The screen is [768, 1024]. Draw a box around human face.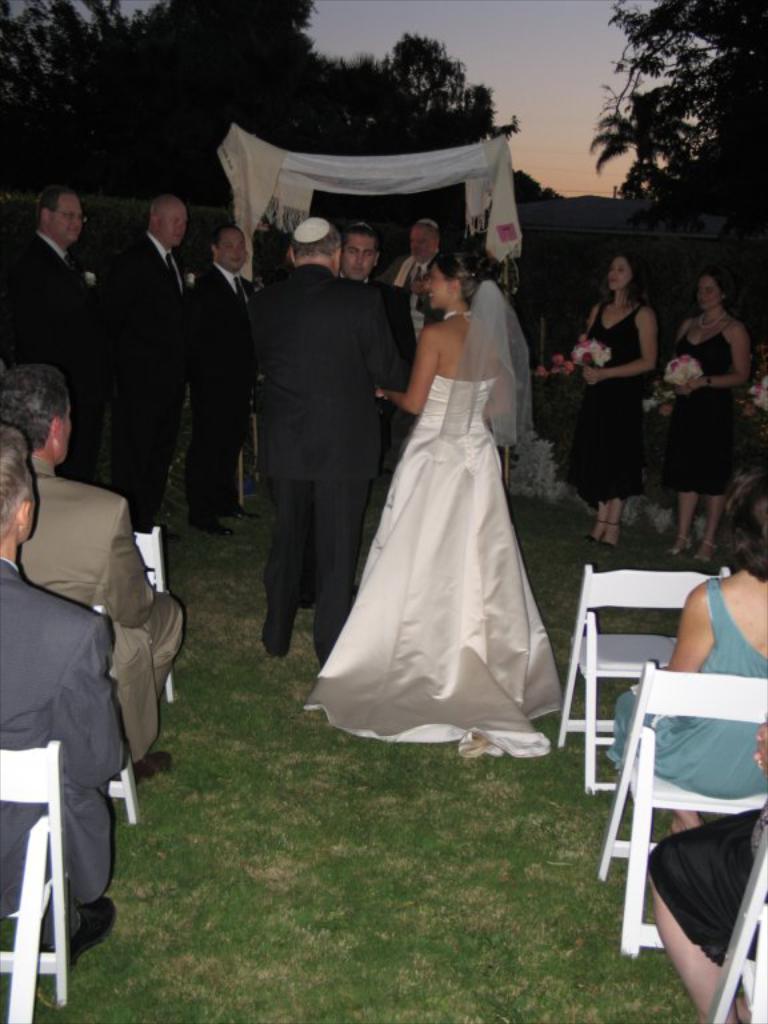
box=[409, 225, 433, 260].
